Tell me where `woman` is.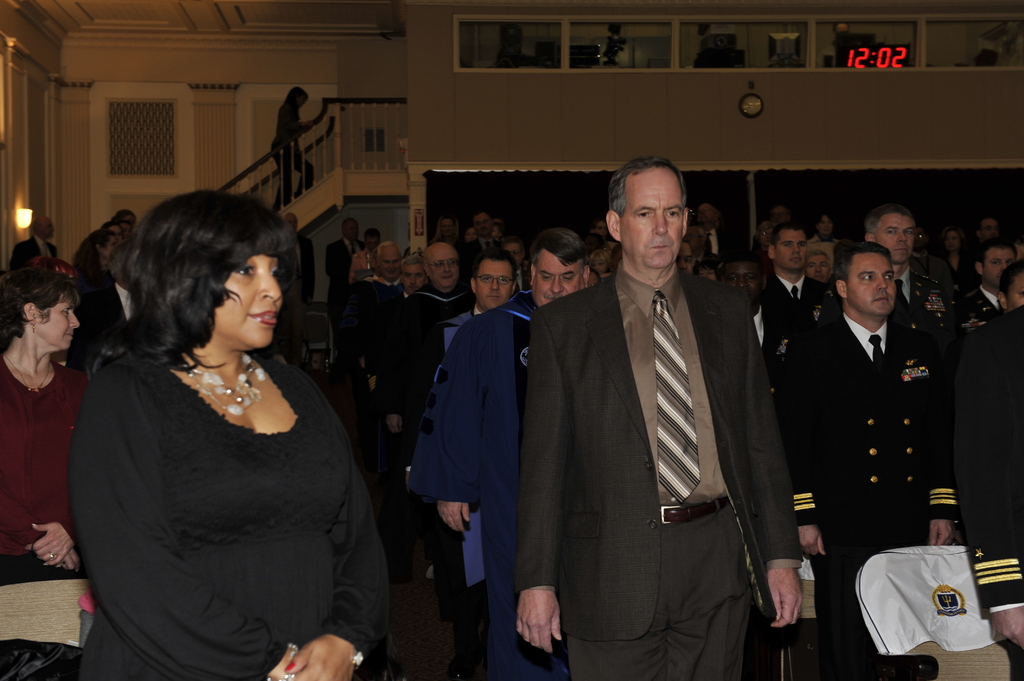
`woman` is at select_region(810, 216, 836, 264).
